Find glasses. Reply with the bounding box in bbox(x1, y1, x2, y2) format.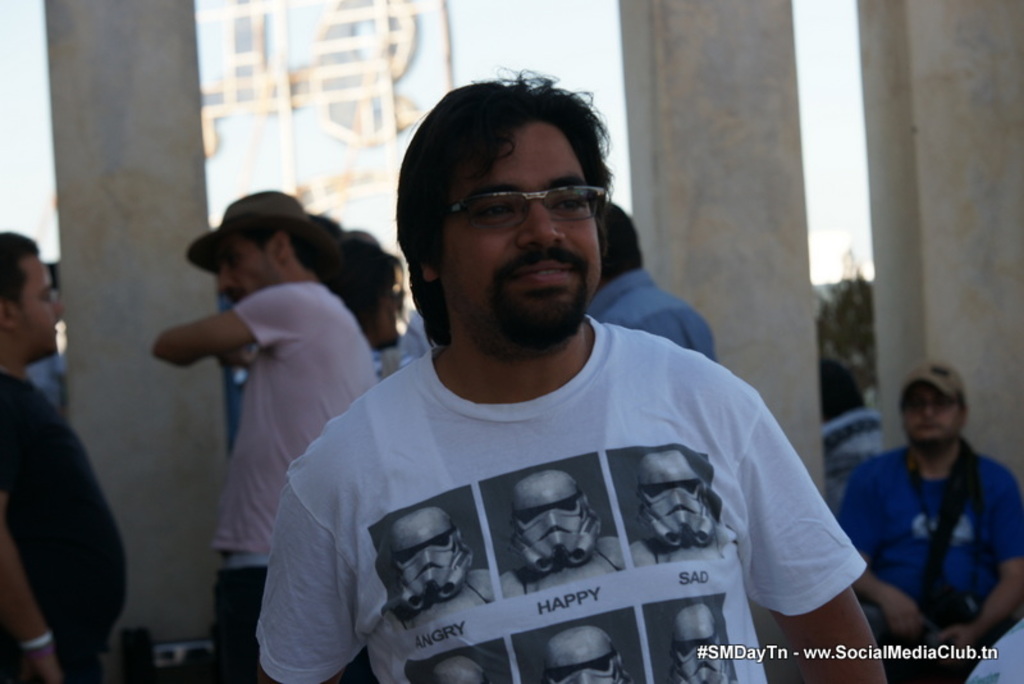
bbox(12, 284, 59, 304).
